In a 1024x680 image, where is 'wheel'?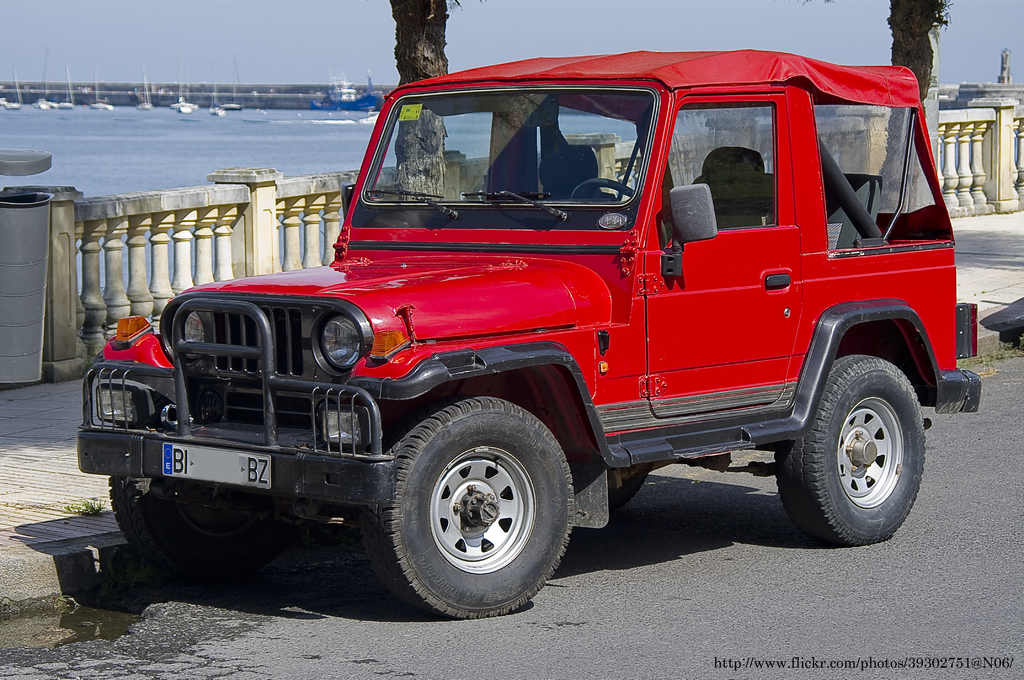
369:400:582:608.
